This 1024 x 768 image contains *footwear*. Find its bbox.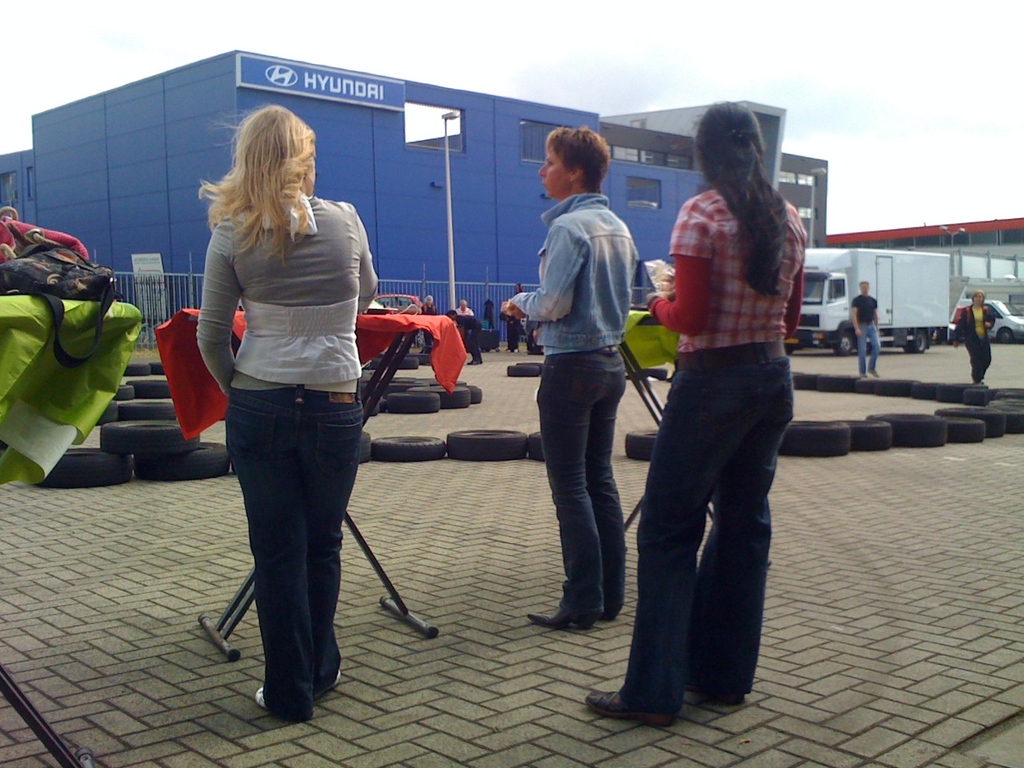
bbox=(871, 369, 880, 379).
